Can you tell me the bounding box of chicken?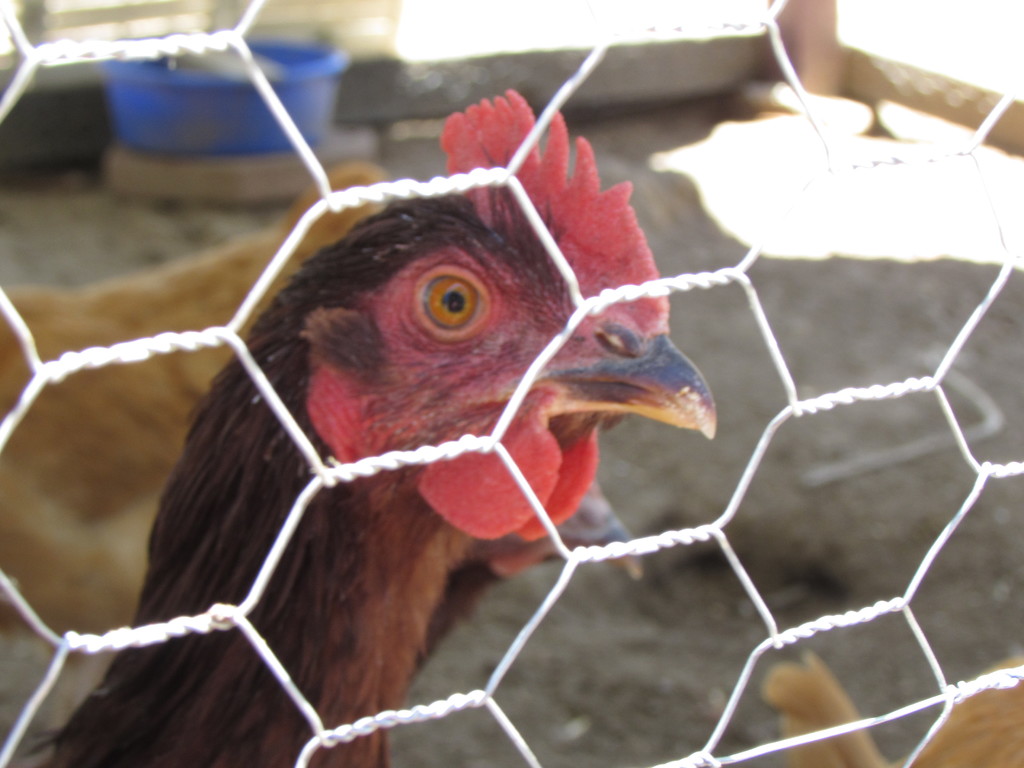
locate(68, 130, 732, 733).
